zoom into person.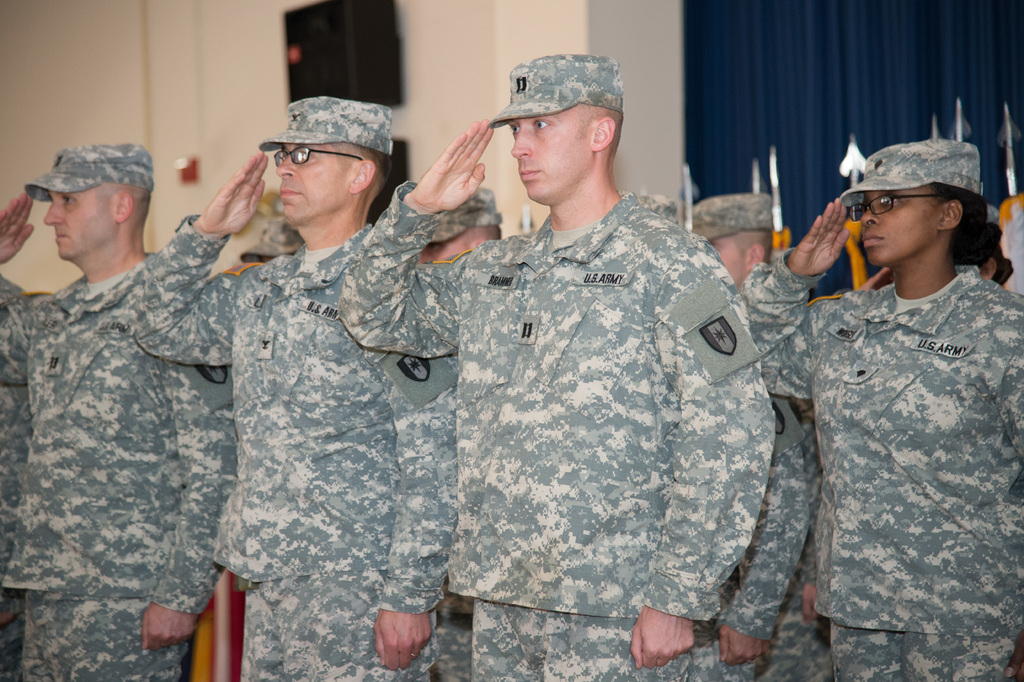
Zoom target: Rect(0, 141, 239, 681).
